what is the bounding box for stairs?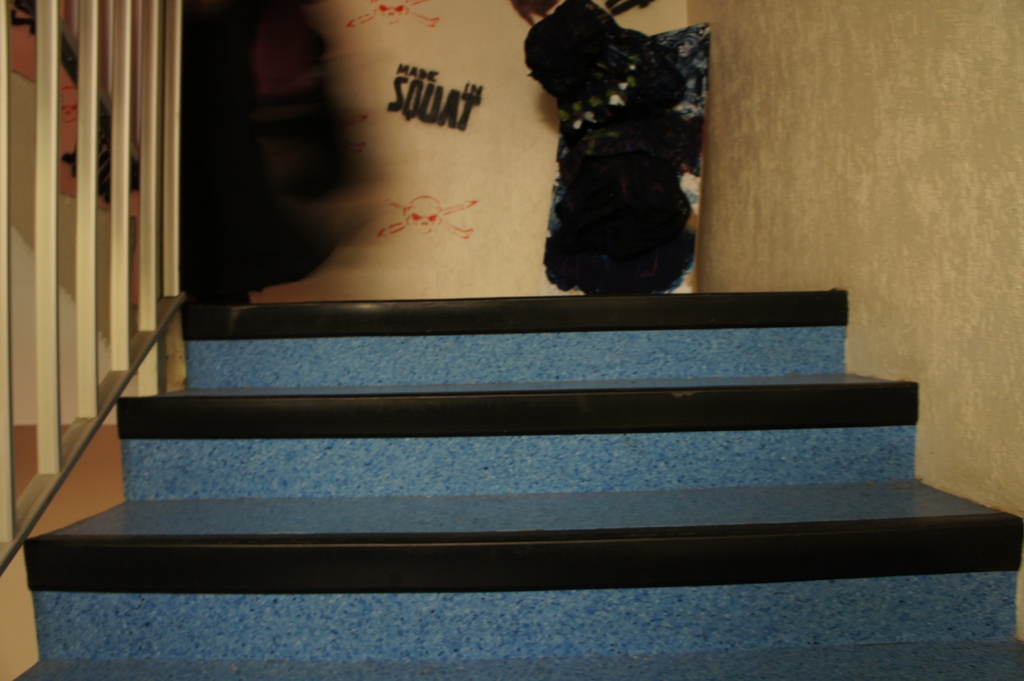
(left=14, top=289, right=1023, bottom=680).
